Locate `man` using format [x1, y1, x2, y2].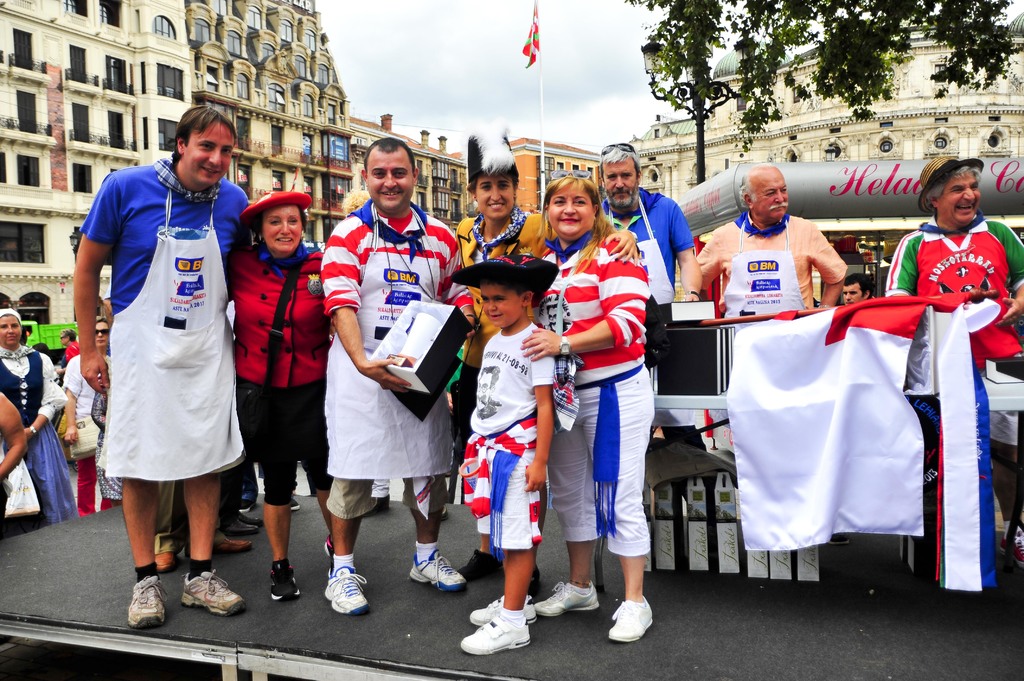
[881, 148, 1023, 395].
